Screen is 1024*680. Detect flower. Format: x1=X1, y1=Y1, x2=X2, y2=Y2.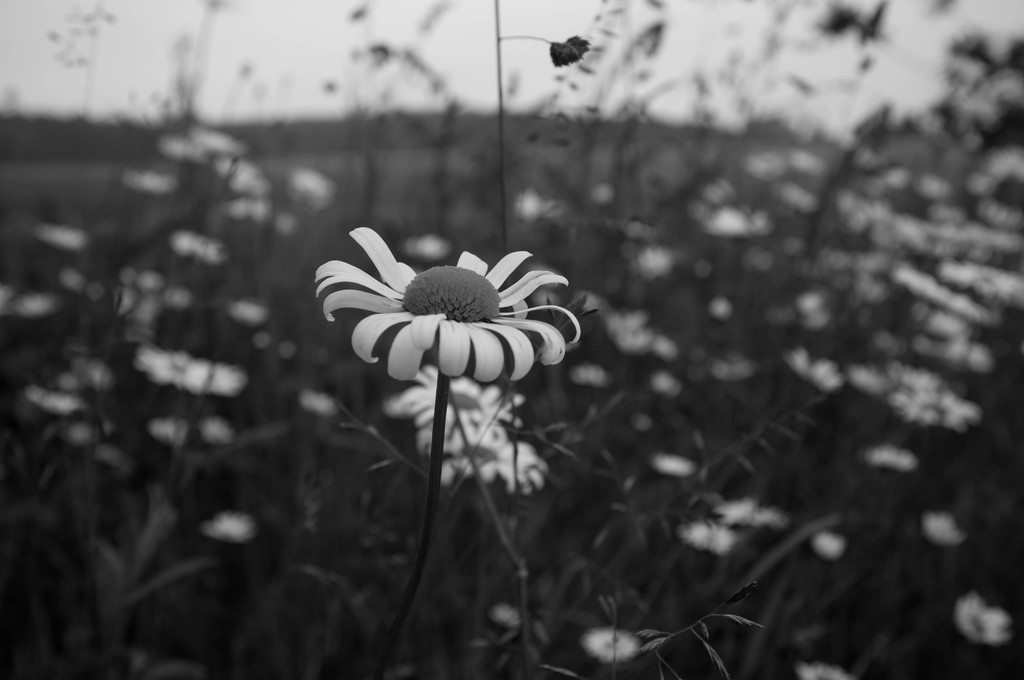
x1=299, y1=391, x2=334, y2=415.
